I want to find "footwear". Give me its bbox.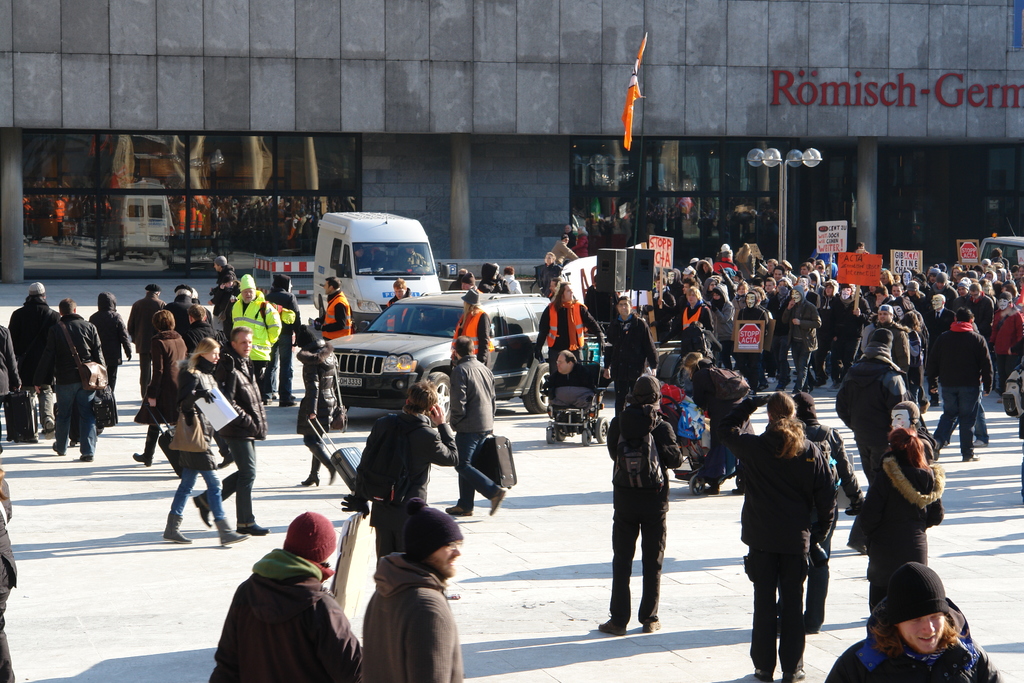
region(276, 400, 296, 410).
